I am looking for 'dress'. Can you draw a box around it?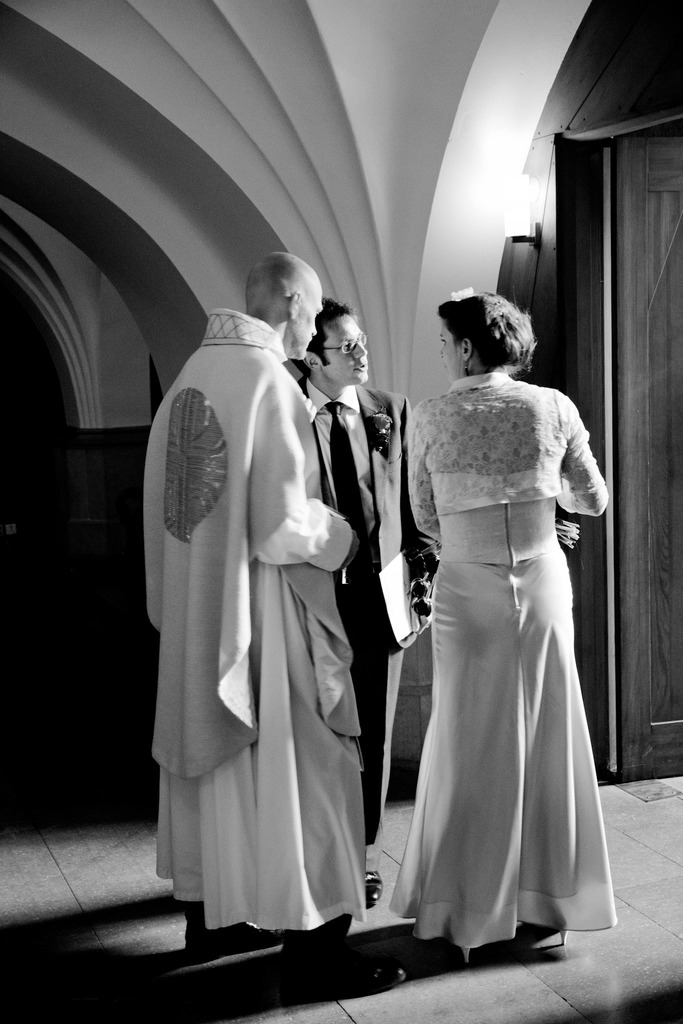
Sure, the bounding box is bbox=(147, 500, 366, 929).
